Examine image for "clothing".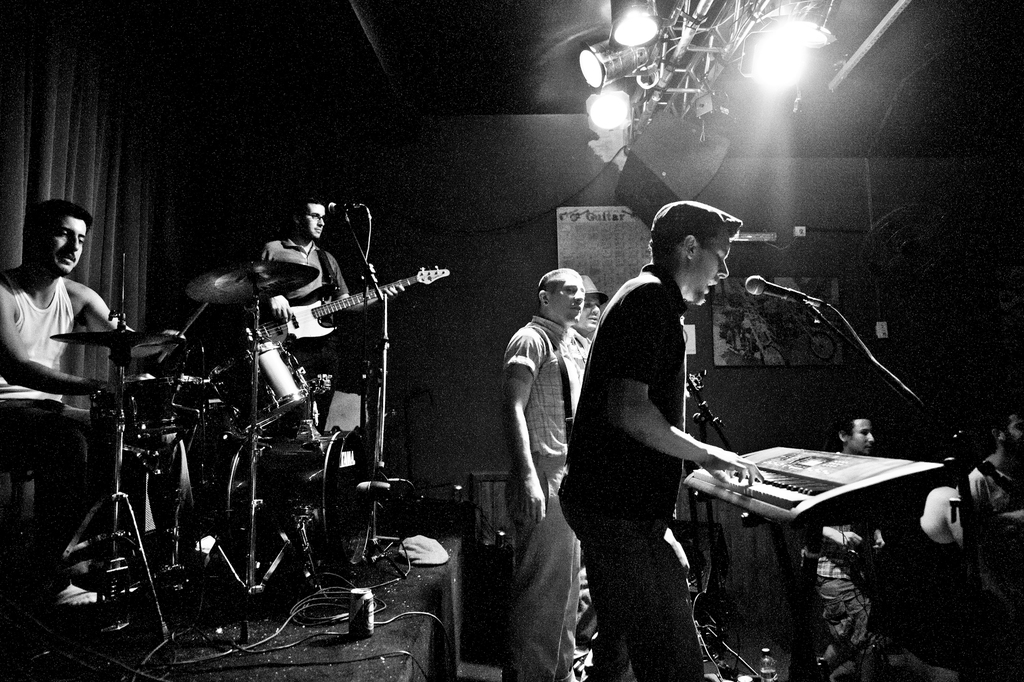
Examination result: 557, 260, 706, 681.
